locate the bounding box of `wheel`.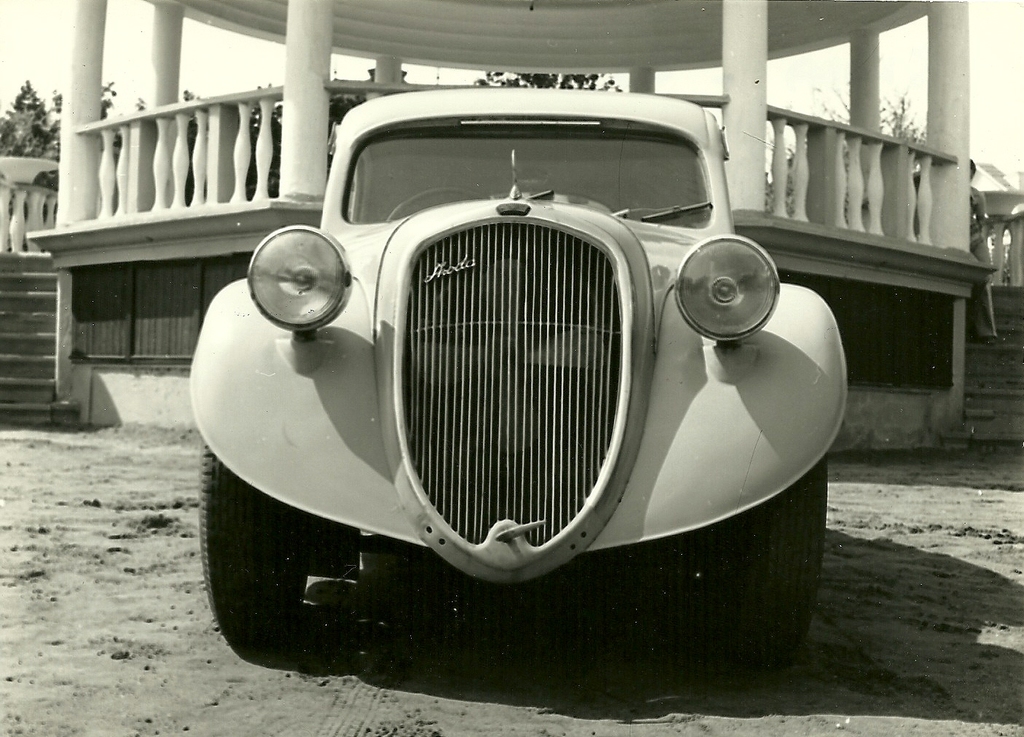
Bounding box: locate(195, 497, 383, 635).
